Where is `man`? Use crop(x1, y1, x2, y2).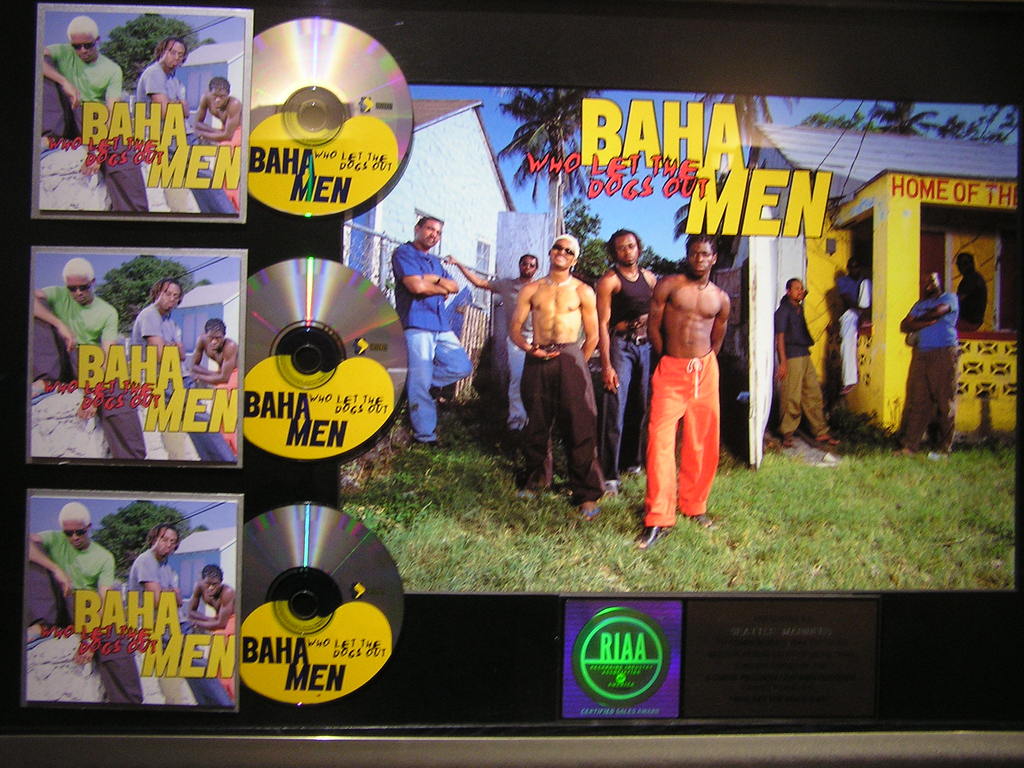
crop(890, 274, 957, 450).
